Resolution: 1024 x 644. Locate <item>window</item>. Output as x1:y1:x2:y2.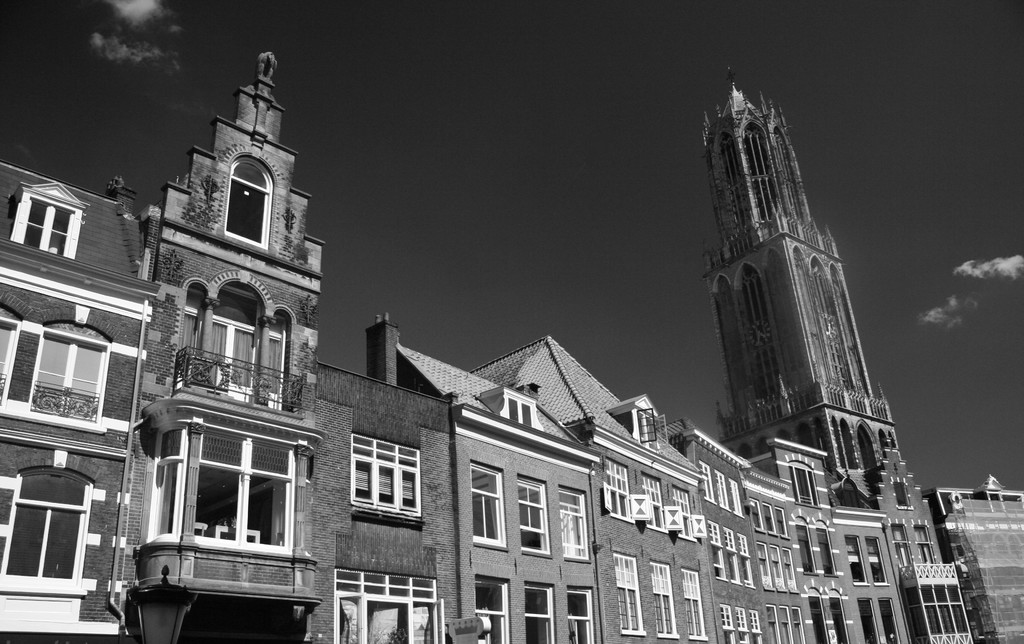
790:609:800:643.
